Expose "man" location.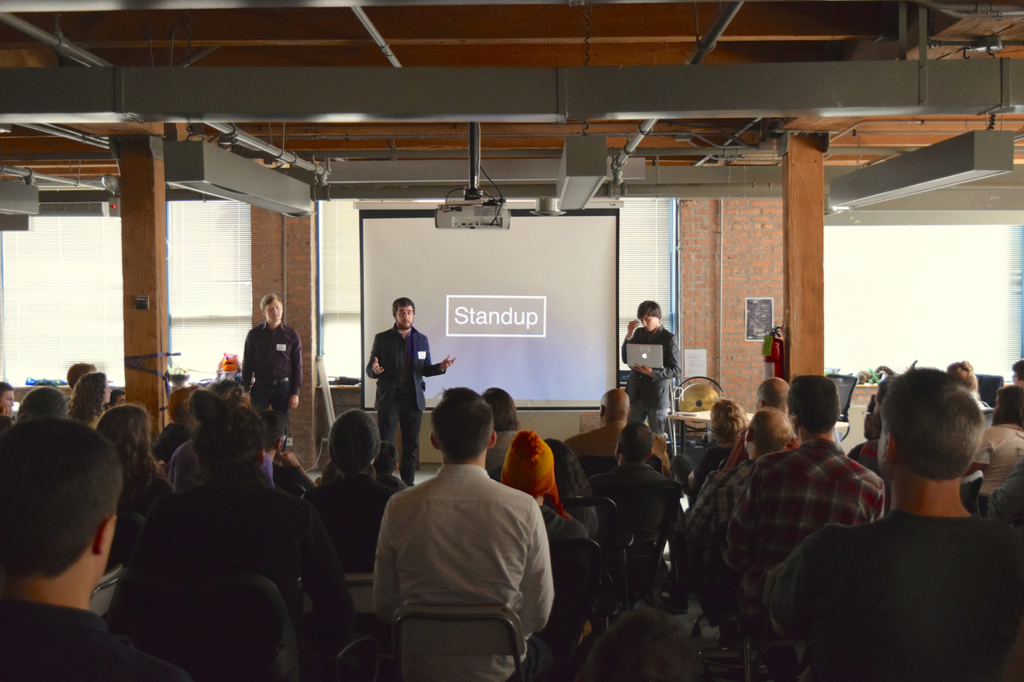
Exposed at Rect(482, 389, 524, 473).
